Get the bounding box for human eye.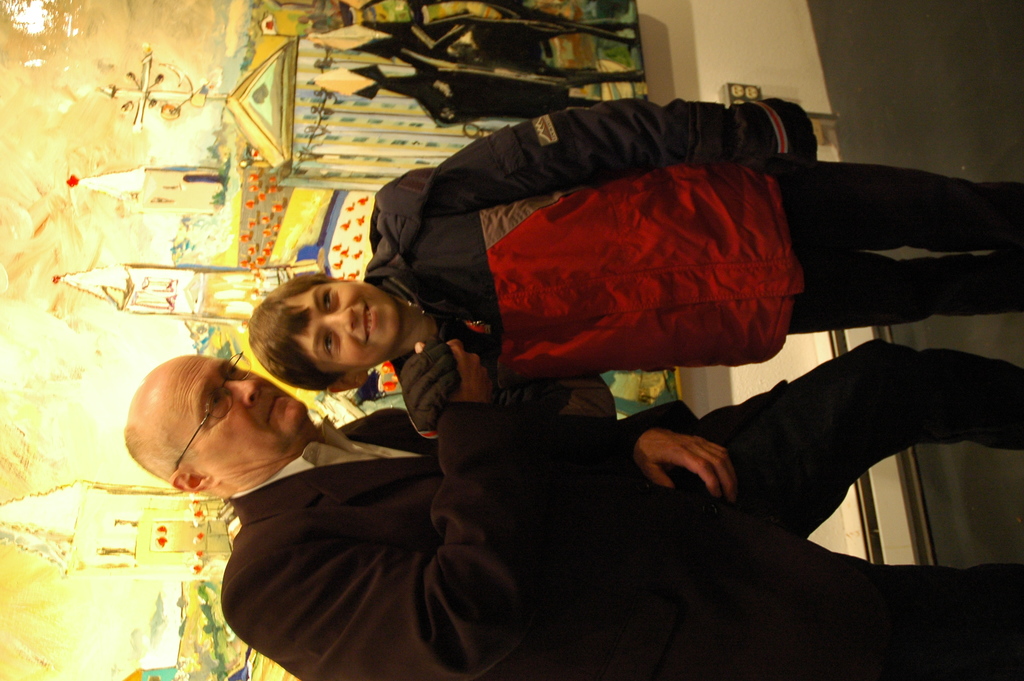
223, 364, 242, 382.
